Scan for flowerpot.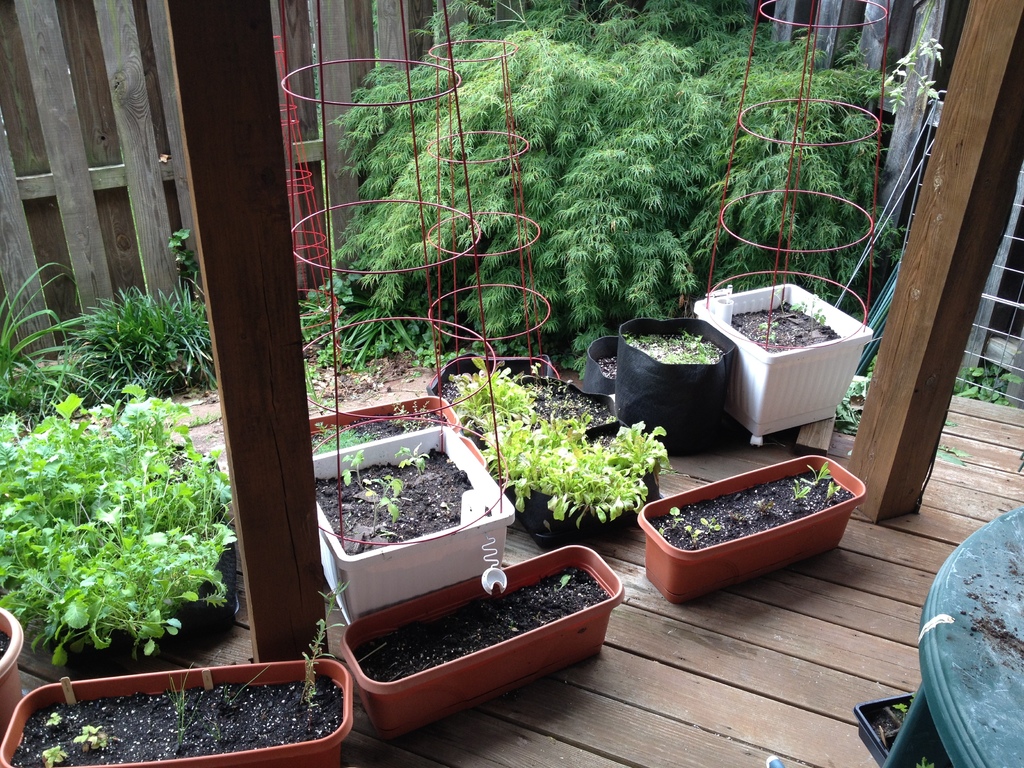
Scan result: (0,602,25,736).
